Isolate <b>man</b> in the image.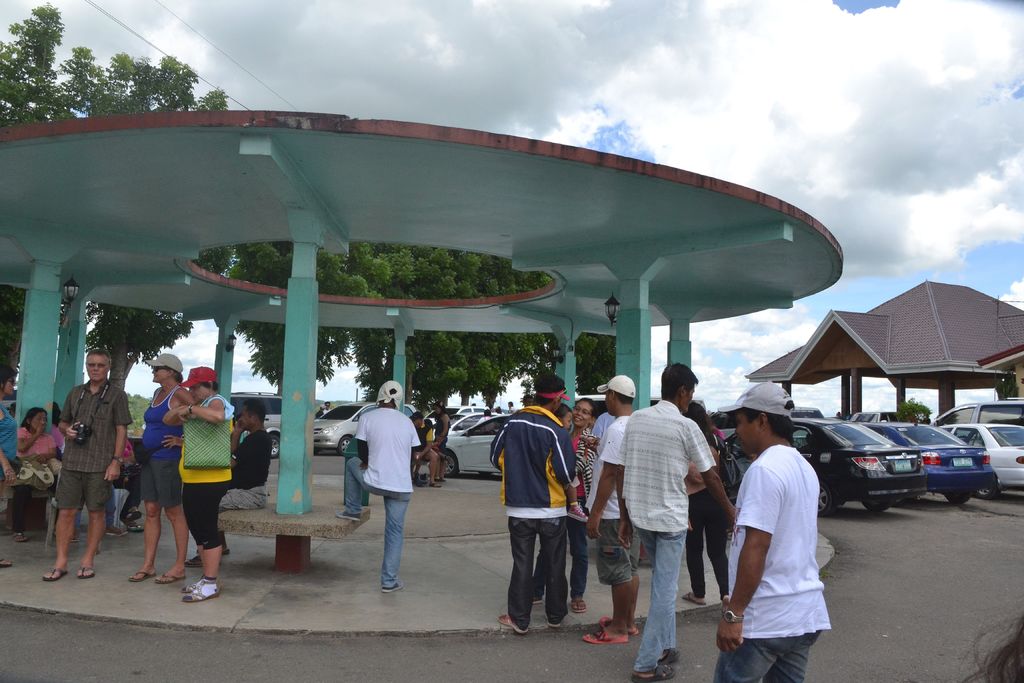
Isolated region: {"x1": 490, "y1": 372, "x2": 579, "y2": 627}.
